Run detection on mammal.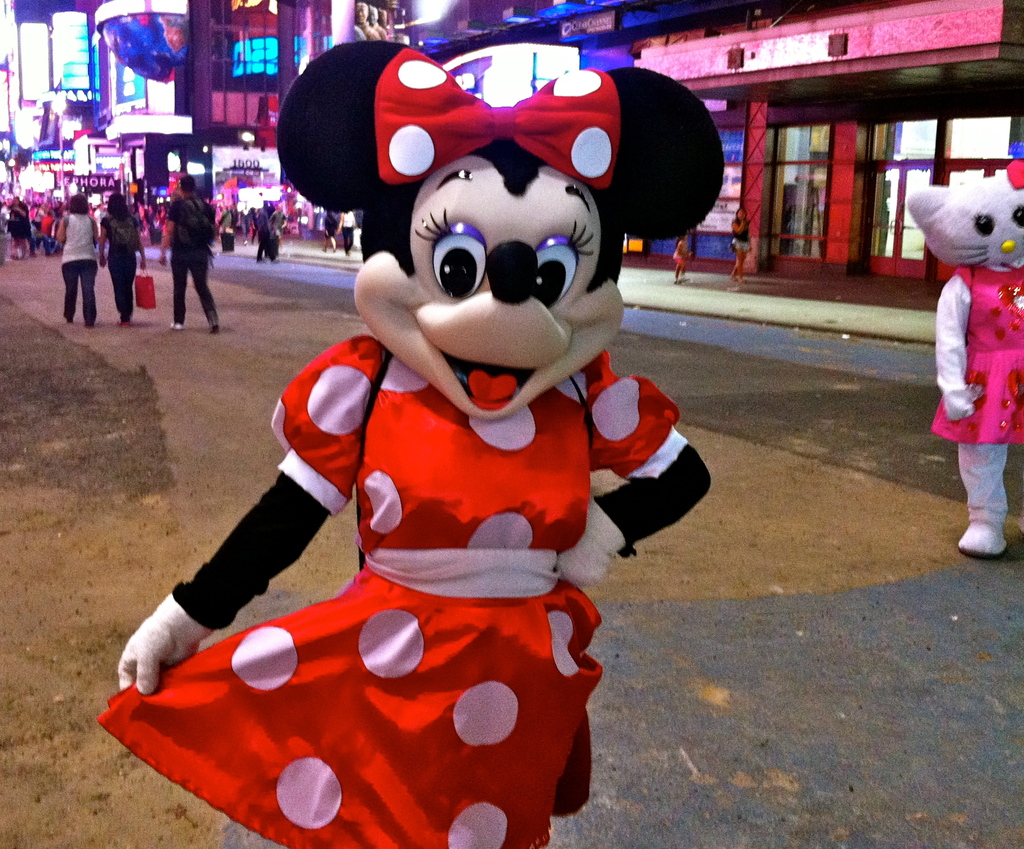
Result: (159,174,218,331).
